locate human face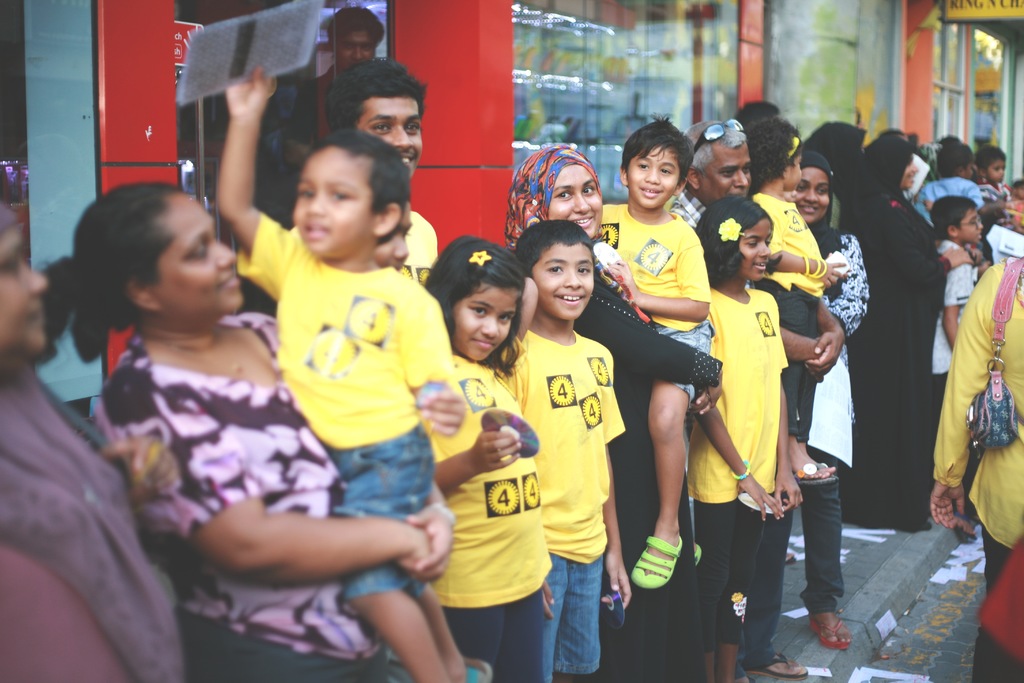
crop(737, 217, 774, 281)
